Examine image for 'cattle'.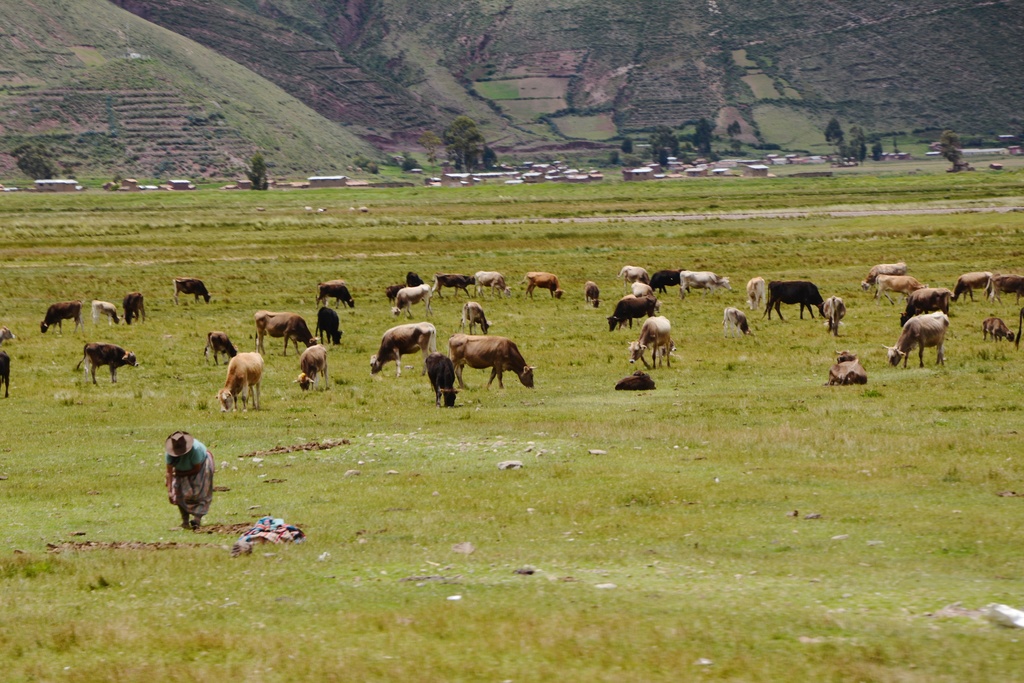
Examination result: rect(900, 286, 954, 329).
